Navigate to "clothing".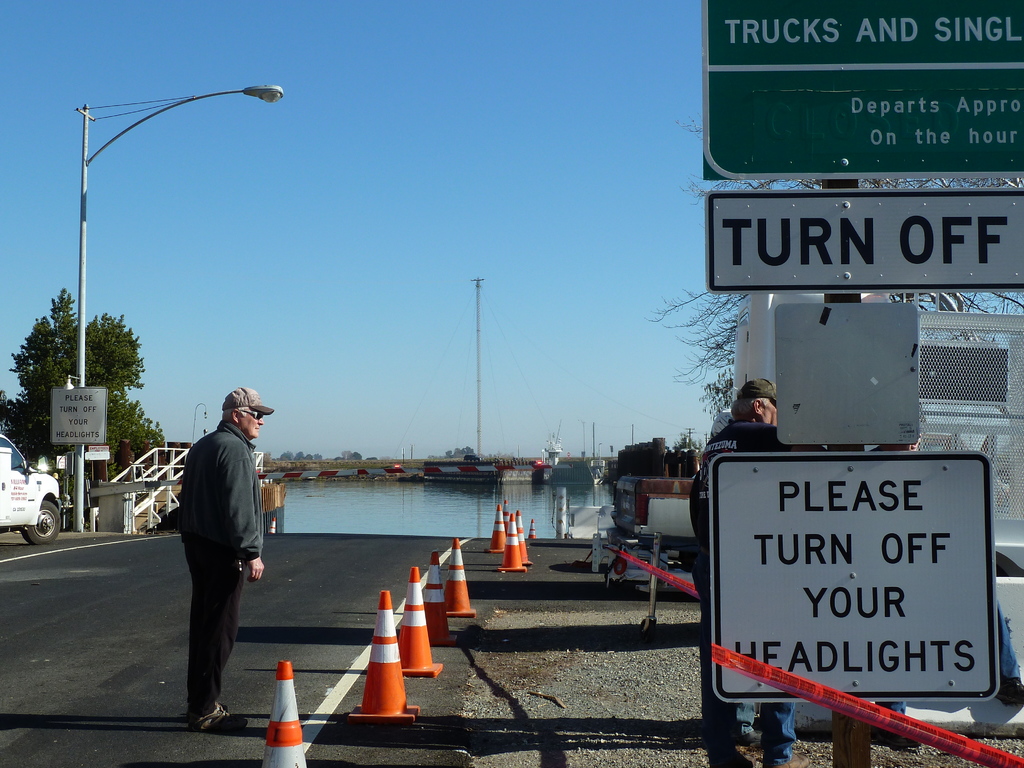
Navigation target: [left=163, top=379, right=268, bottom=702].
